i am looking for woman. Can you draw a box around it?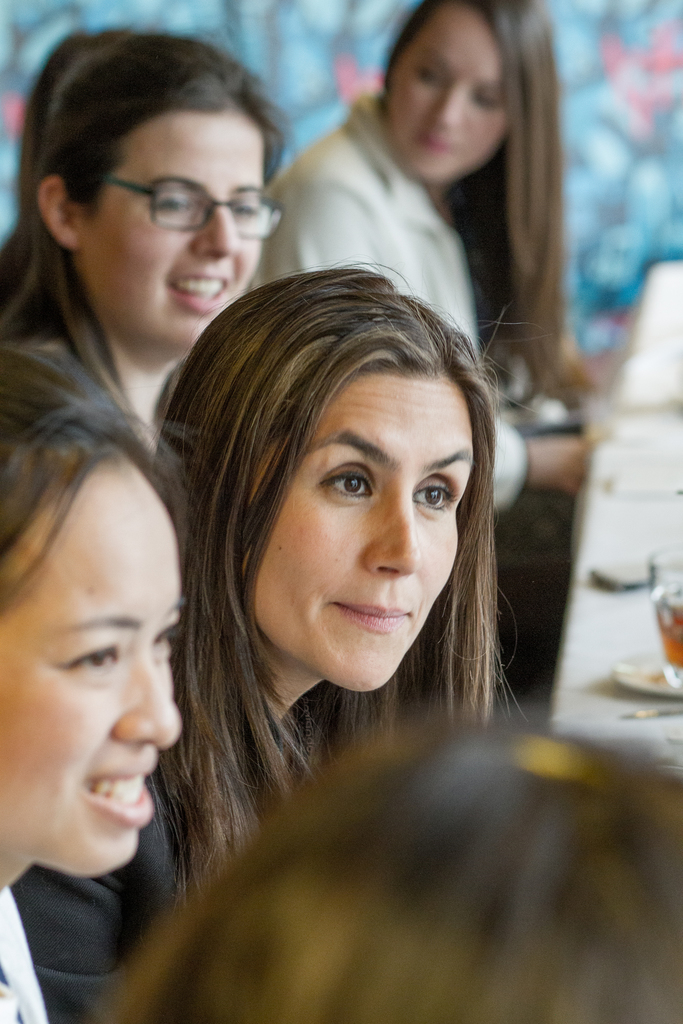
Sure, the bounding box is <box>236,0,607,529</box>.
